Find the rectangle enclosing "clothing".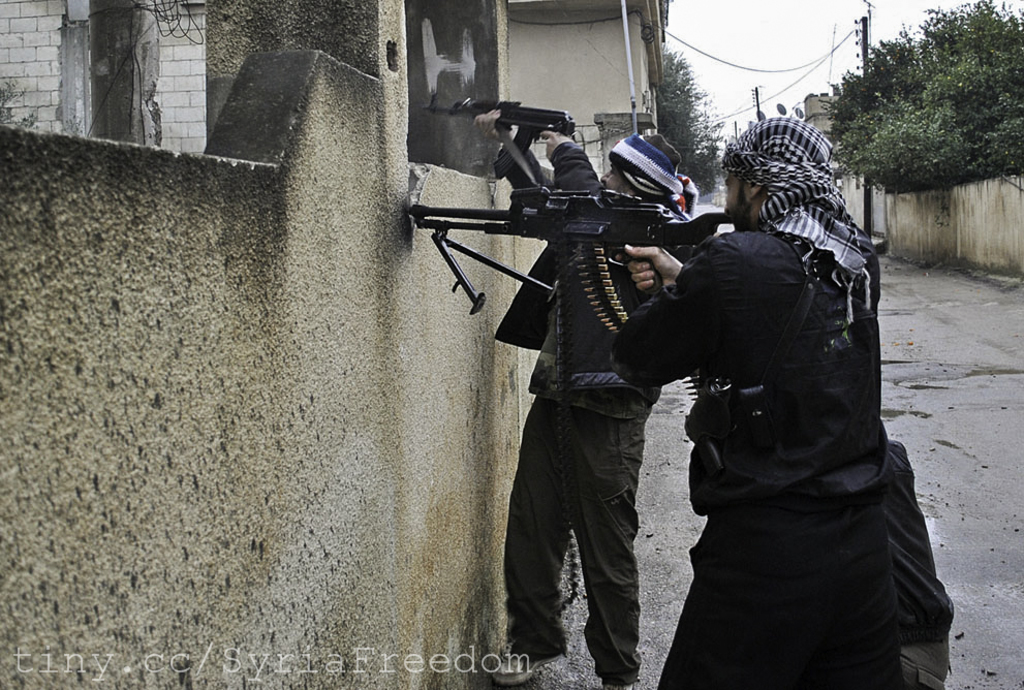
<region>610, 207, 940, 689</region>.
